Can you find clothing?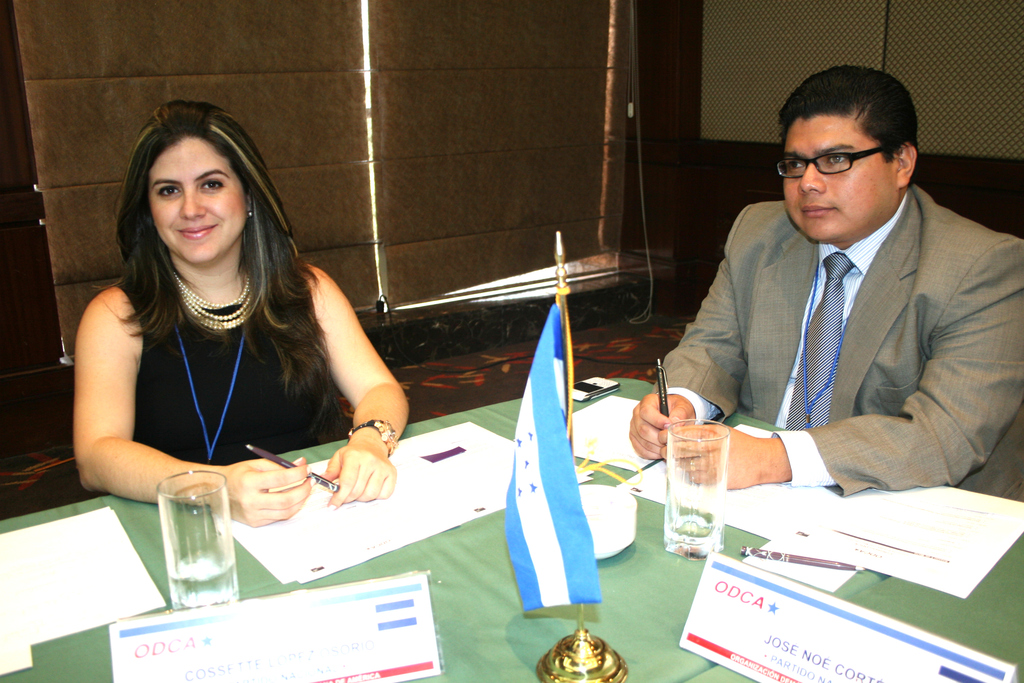
Yes, bounding box: 116,279,346,465.
